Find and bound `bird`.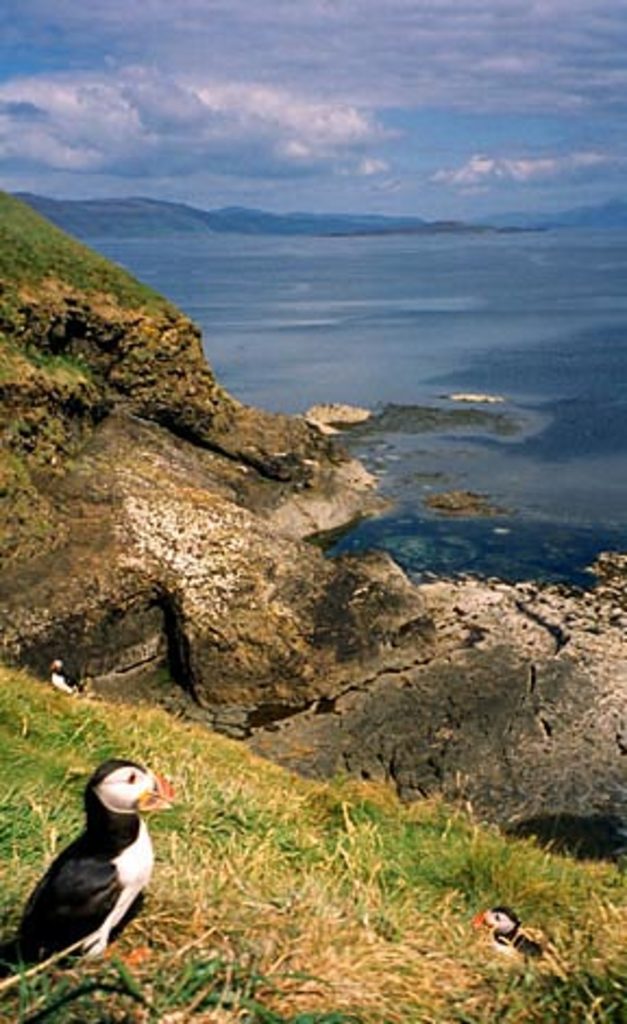
Bound: x1=2 y1=765 x2=176 y2=996.
